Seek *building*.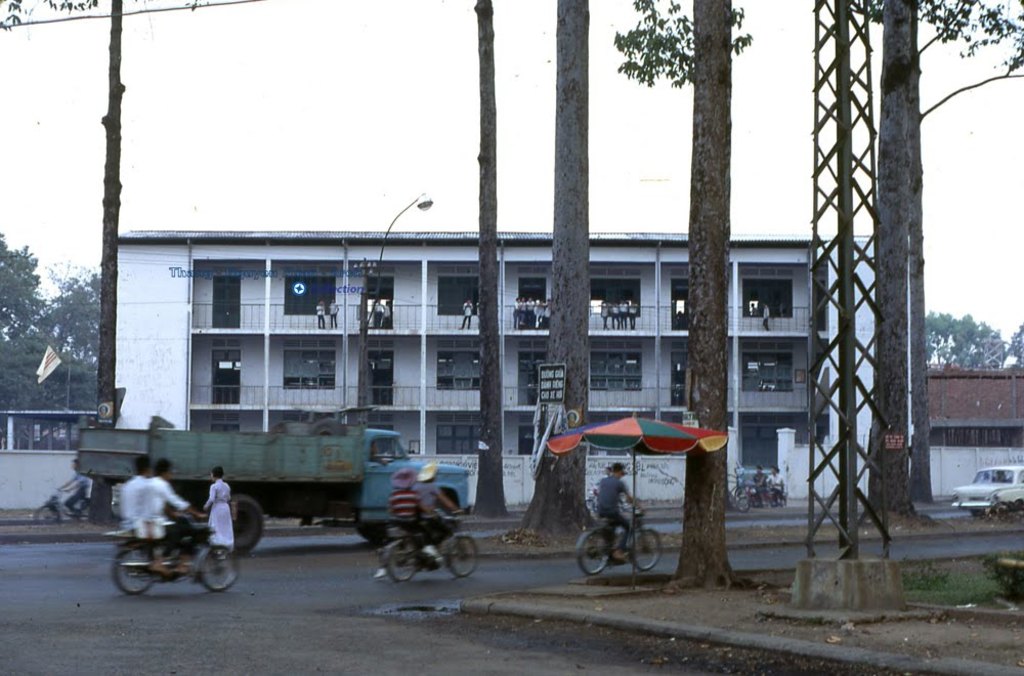
rect(0, 412, 90, 503).
